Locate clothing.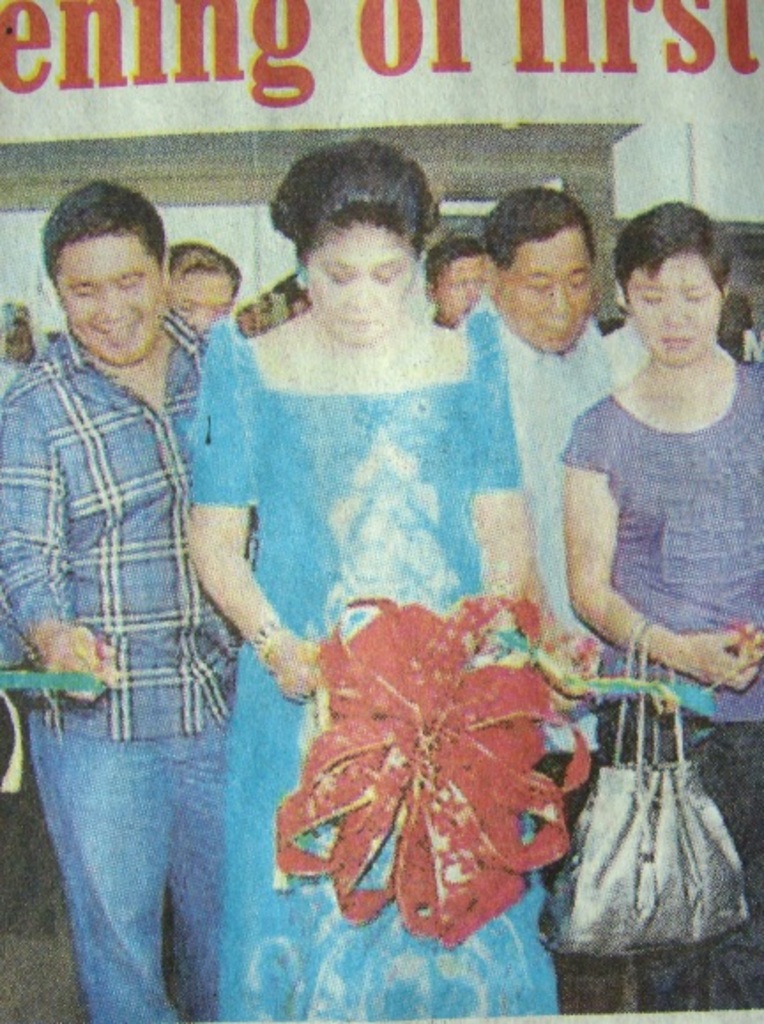
Bounding box: Rect(564, 354, 762, 1006).
